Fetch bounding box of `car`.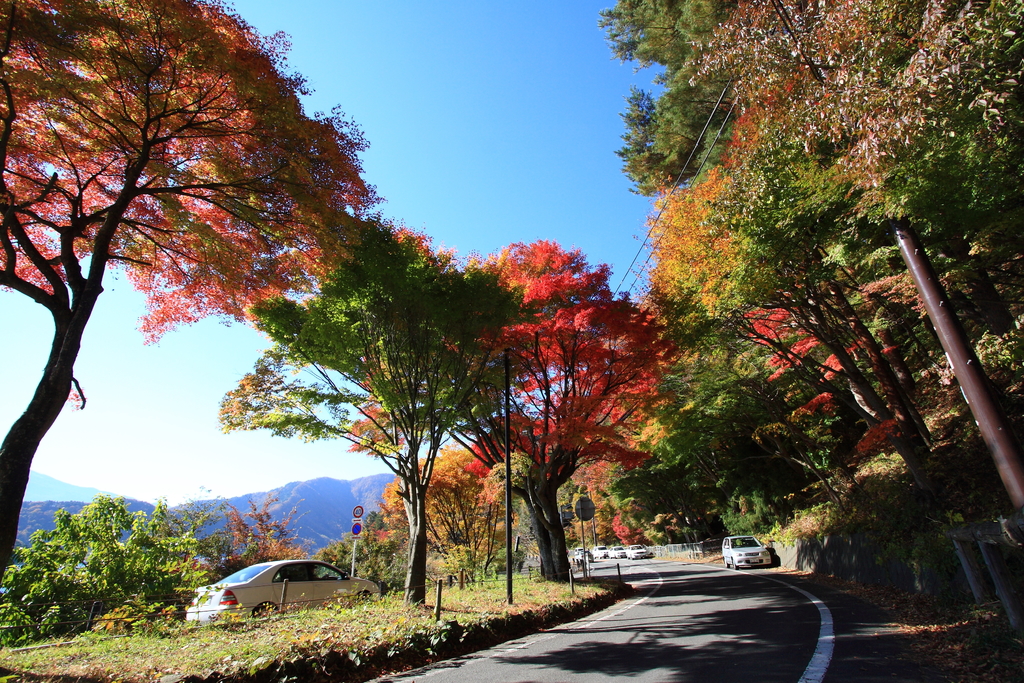
Bbox: [609, 545, 625, 557].
